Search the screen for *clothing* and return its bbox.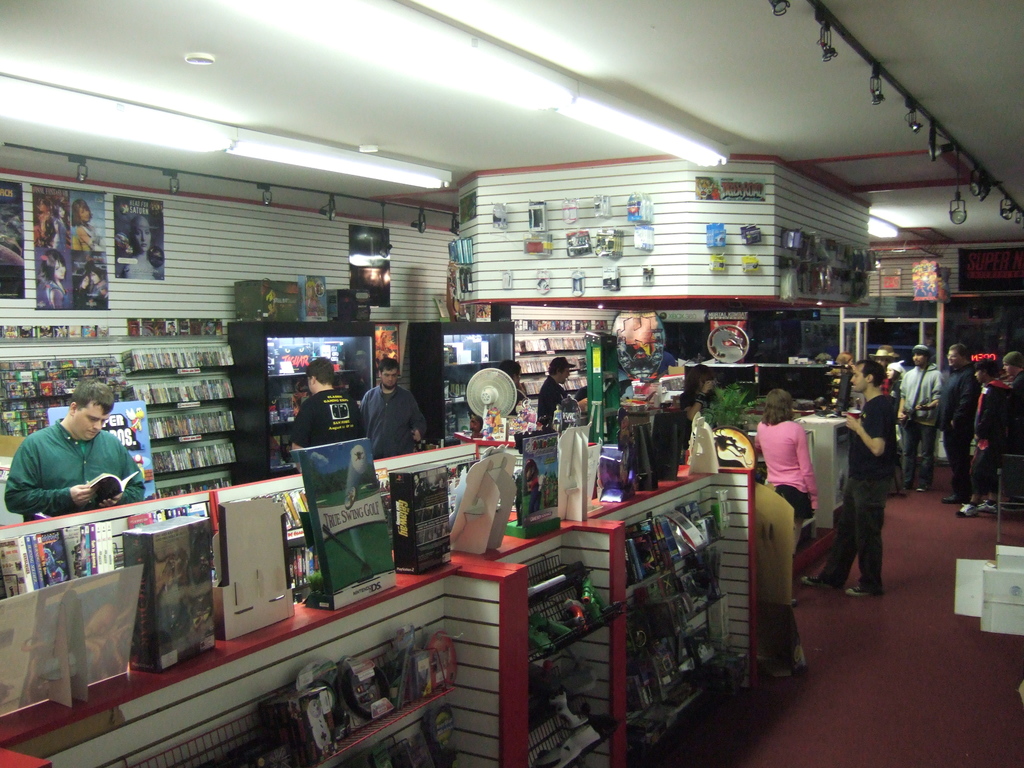
Found: crop(685, 392, 710, 442).
